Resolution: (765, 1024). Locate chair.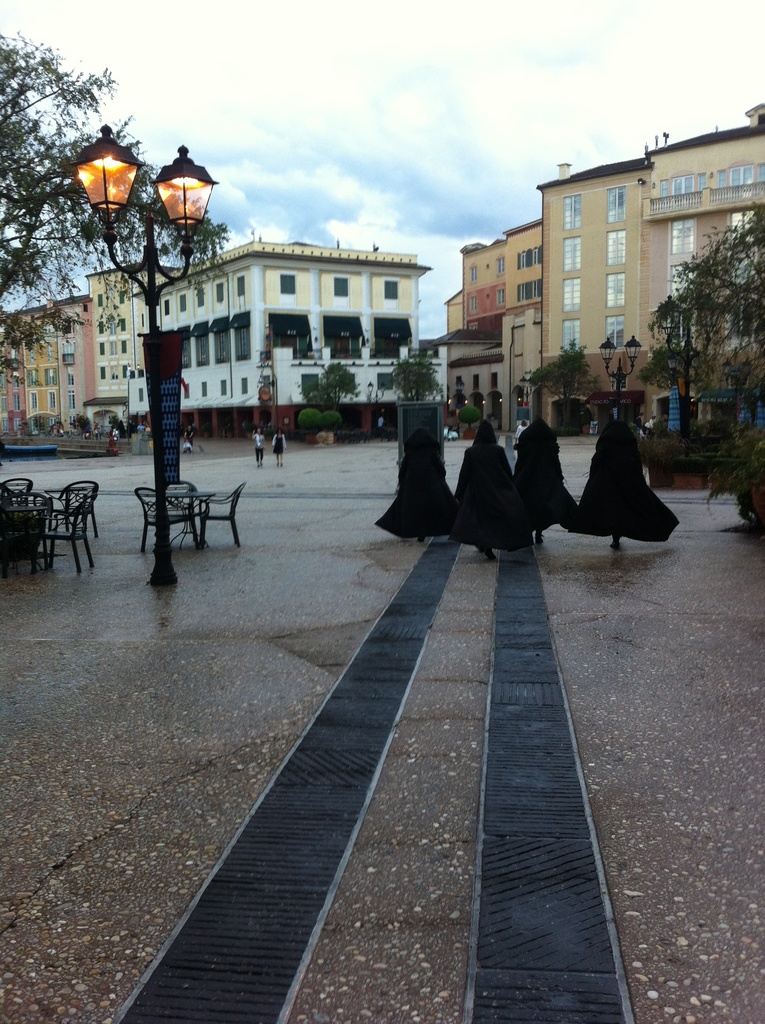
<region>1, 487, 60, 580</region>.
